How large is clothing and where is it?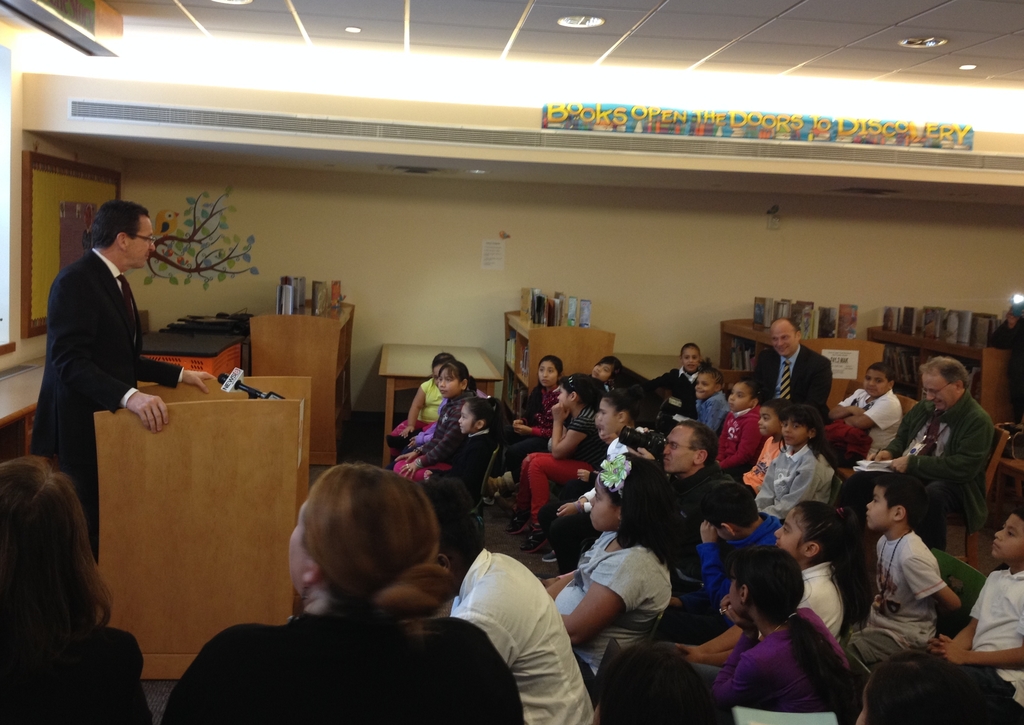
Bounding box: (left=831, top=389, right=989, bottom=589).
